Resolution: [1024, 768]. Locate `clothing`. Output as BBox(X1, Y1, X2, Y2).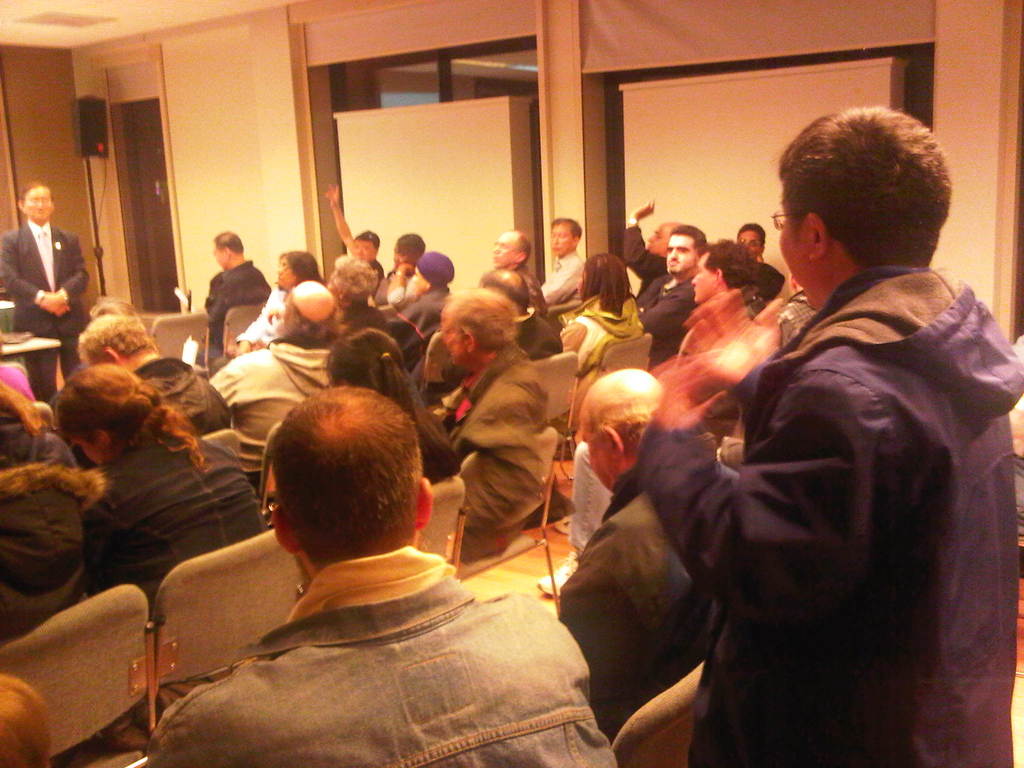
BBox(233, 286, 308, 355).
